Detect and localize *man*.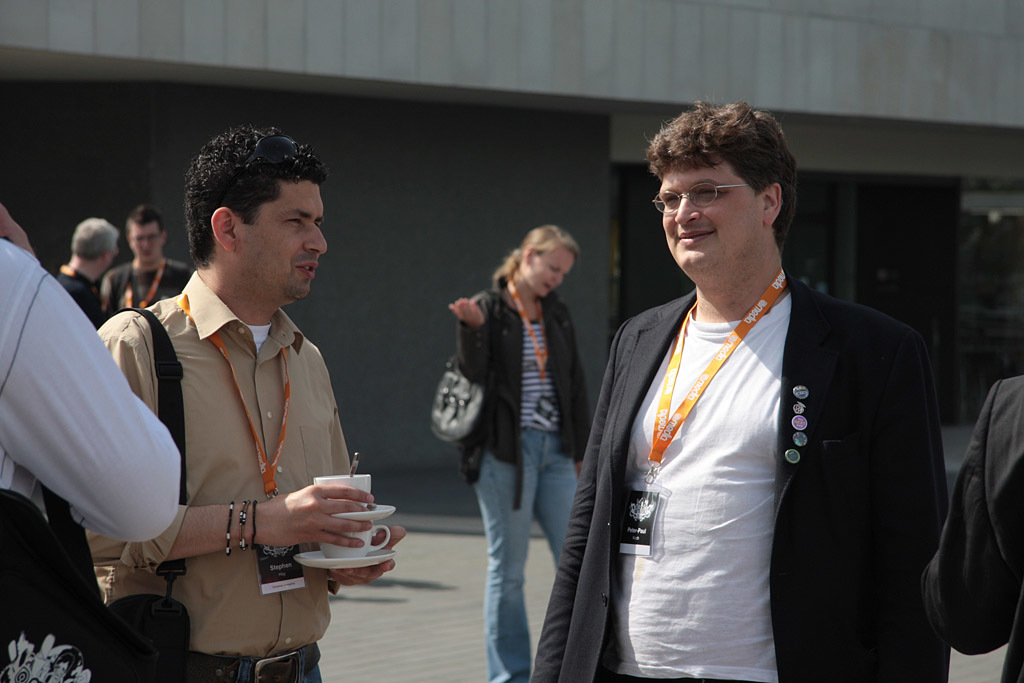
Localized at <box>87,126,381,674</box>.
